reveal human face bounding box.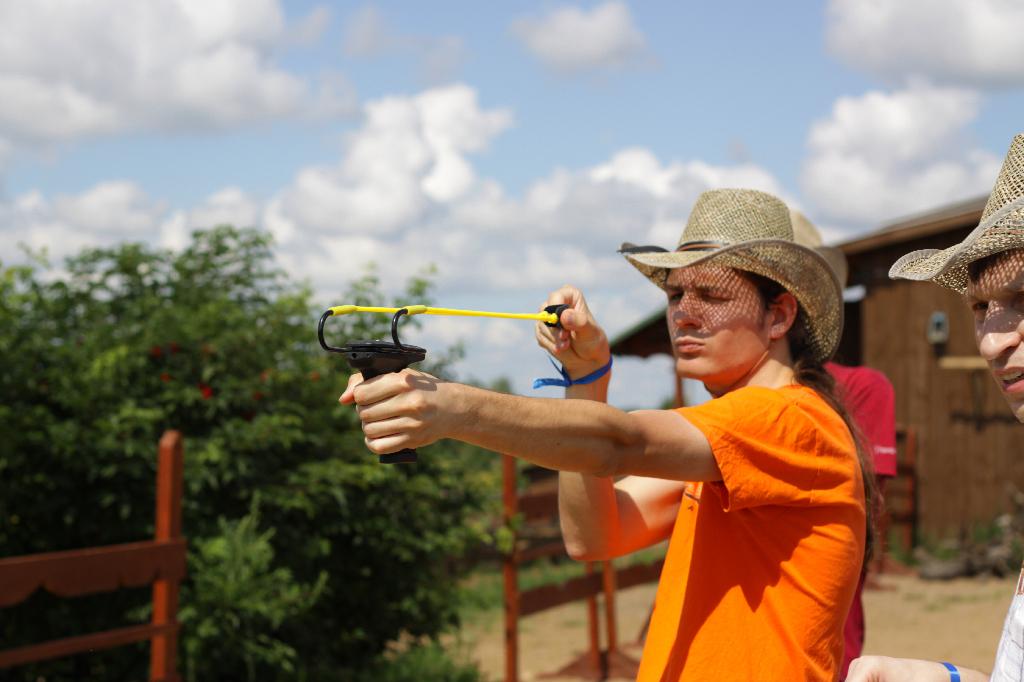
Revealed: region(664, 264, 769, 377).
